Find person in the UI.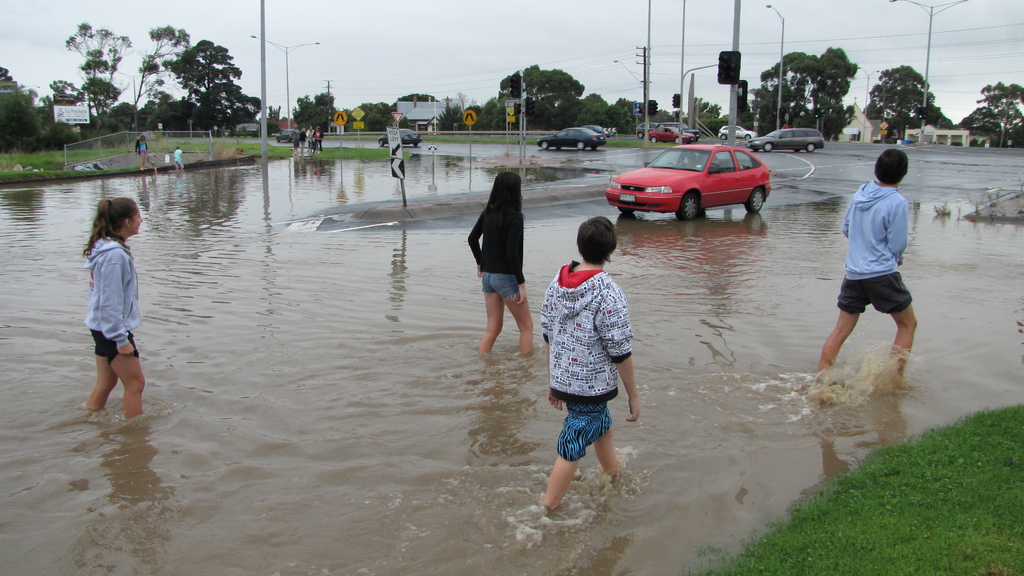
UI element at pyautogui.locateOnScreen(173, 146, 186, 170).
